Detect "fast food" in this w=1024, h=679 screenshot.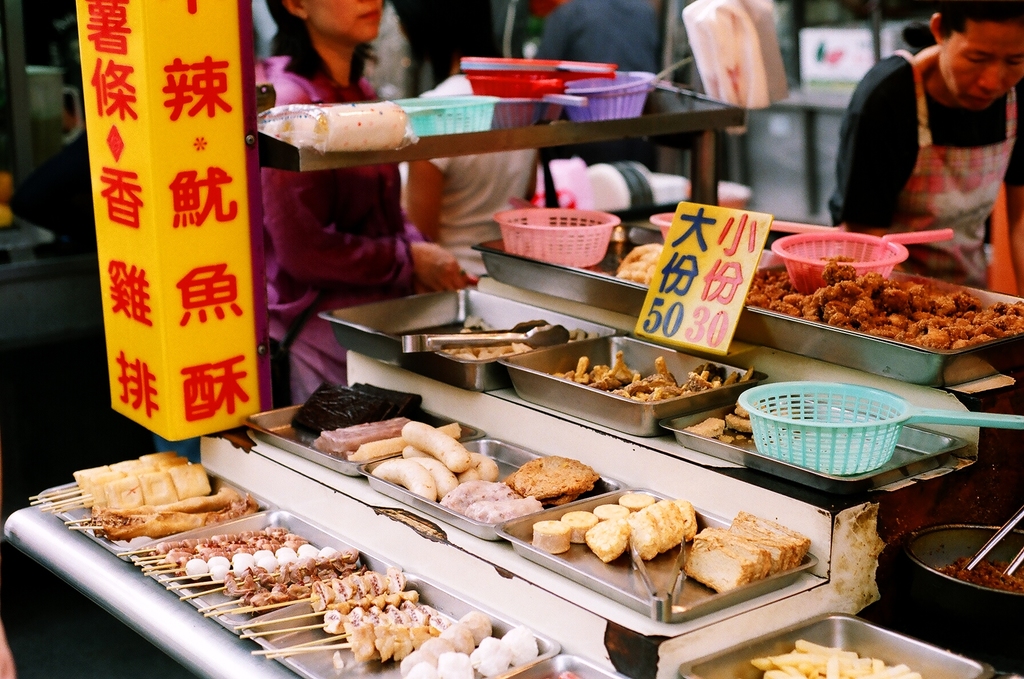
Detection: (733,263,1023,371).
